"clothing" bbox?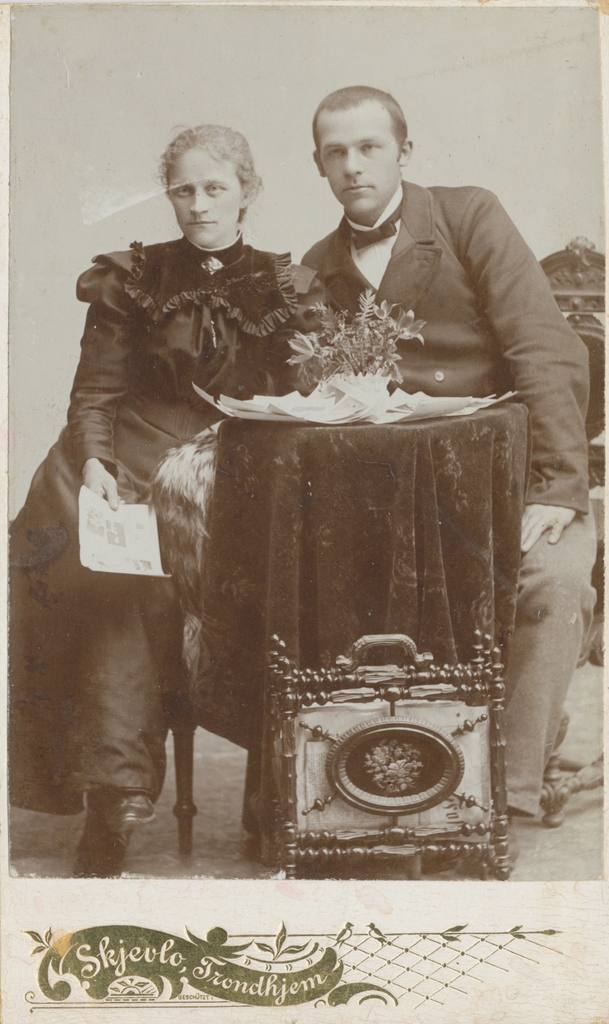
(x1=0, y1=232, x2=306, y2=822)
